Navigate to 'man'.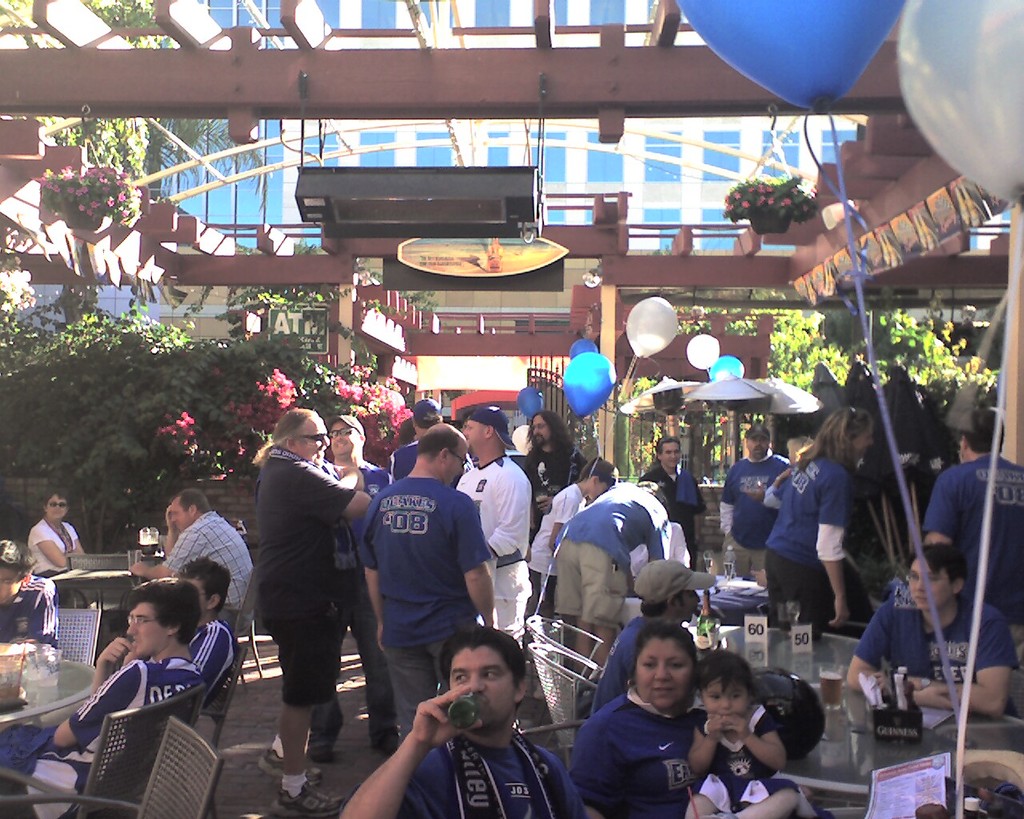
Navigation target: (339, 624, 591, 818).
